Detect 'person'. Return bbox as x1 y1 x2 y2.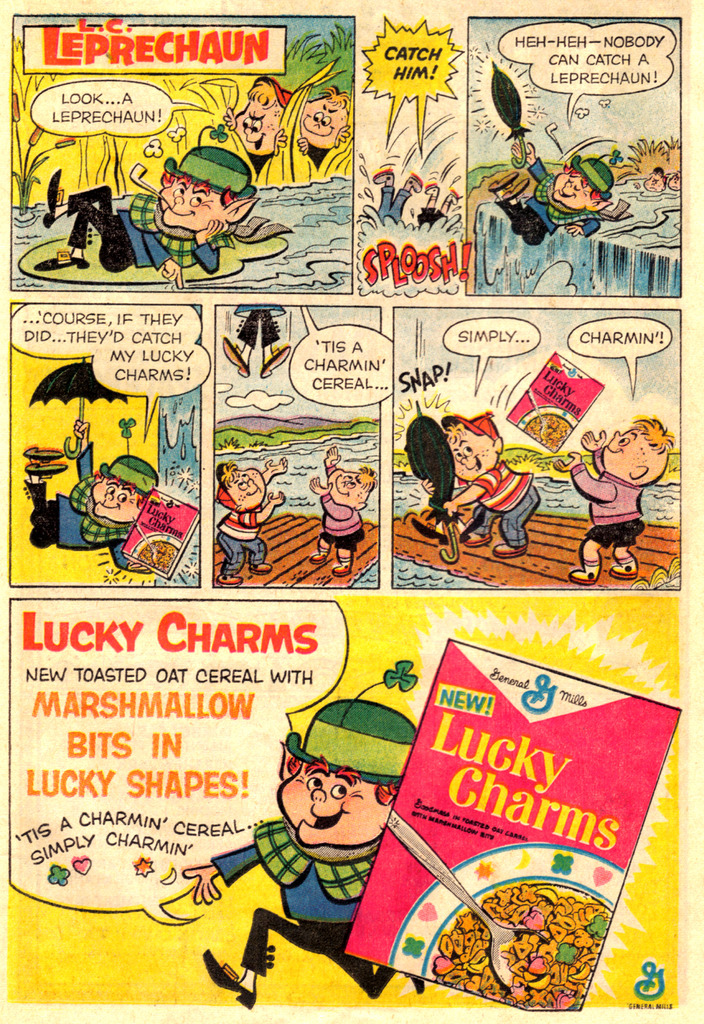
223 73 296 173.
